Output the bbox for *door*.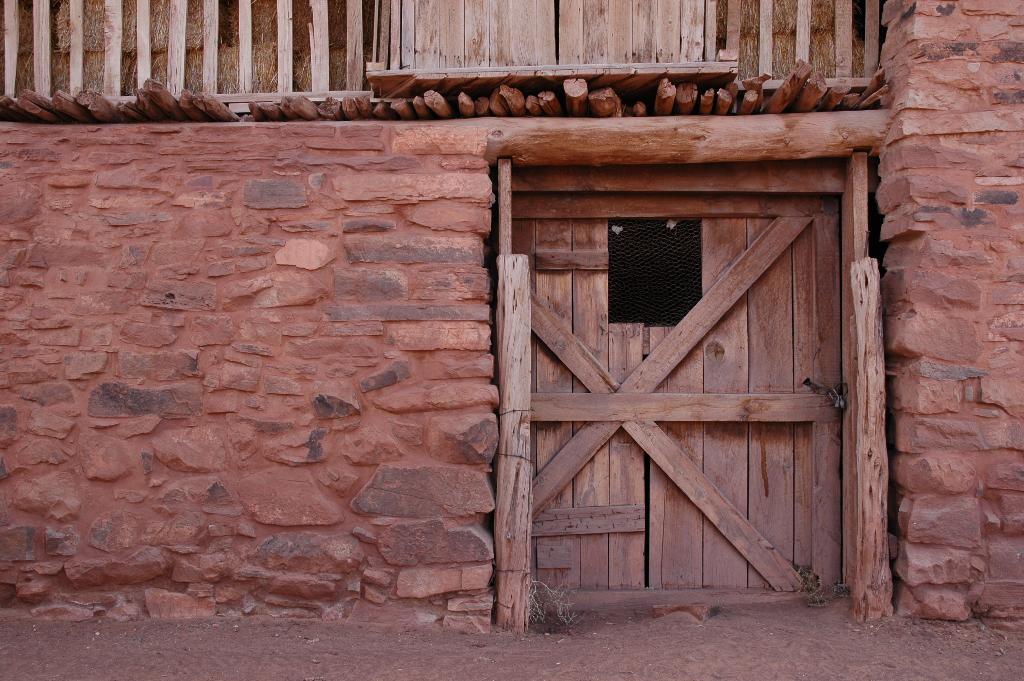
left=488, top=149, right=857, bottom=628.
